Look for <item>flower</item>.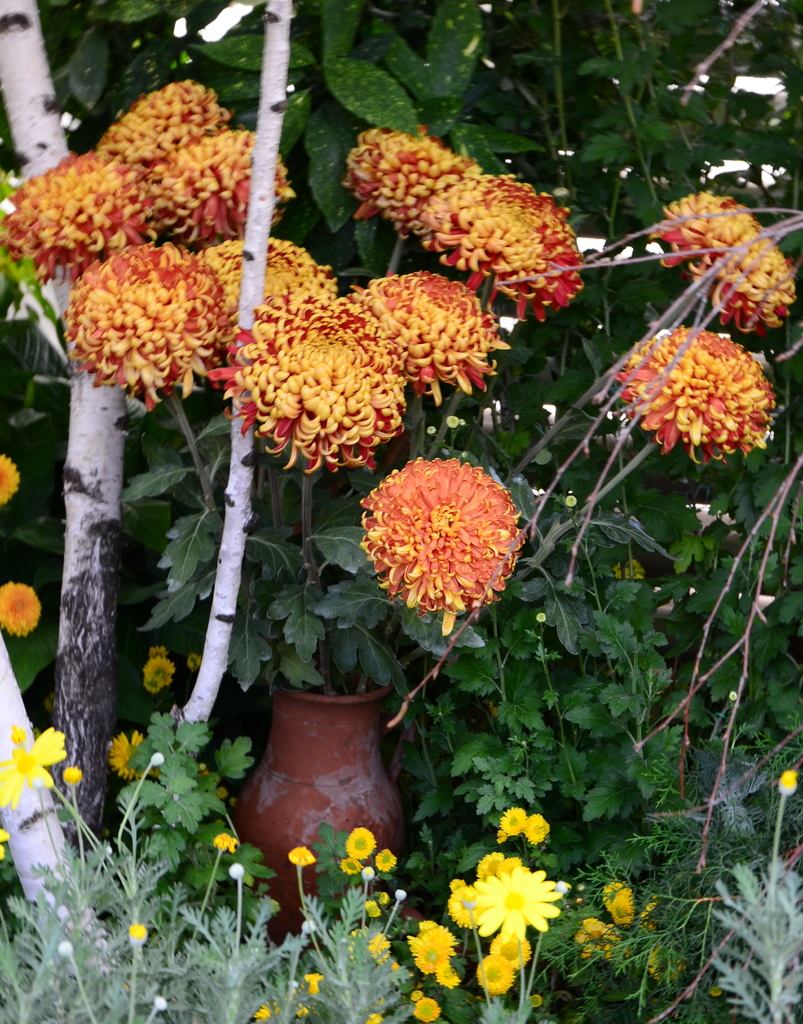
Found: <bbox>105, 725, 138, 776</bbox>.
